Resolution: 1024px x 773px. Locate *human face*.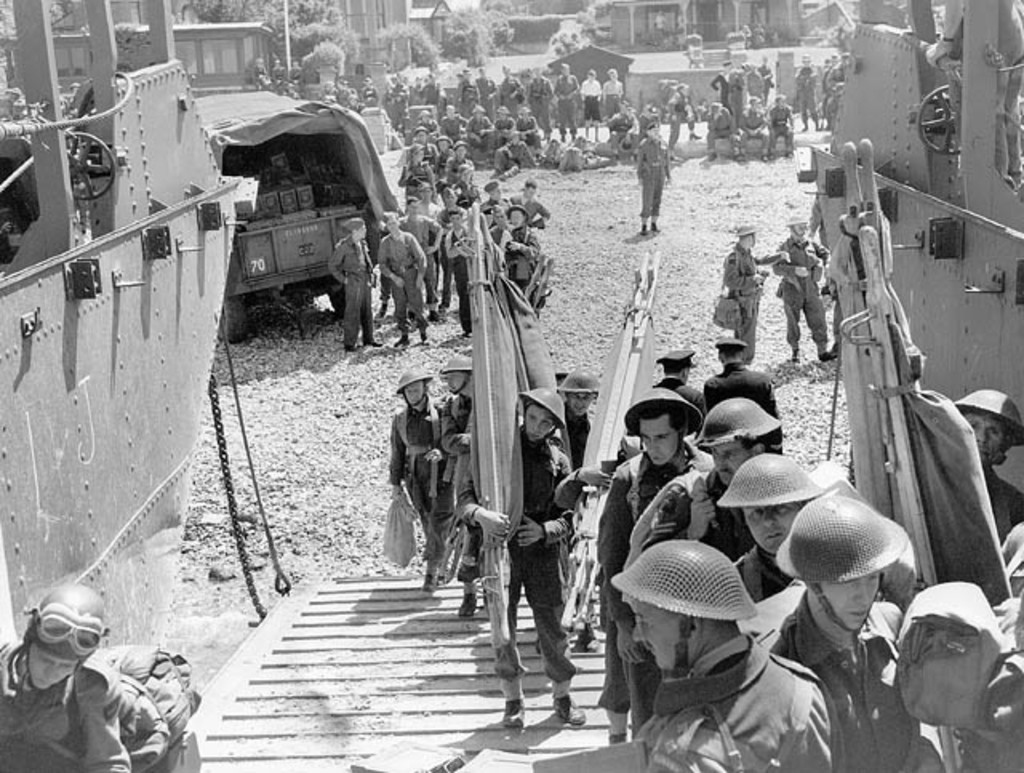
crop(570, 395, 594, 413).
